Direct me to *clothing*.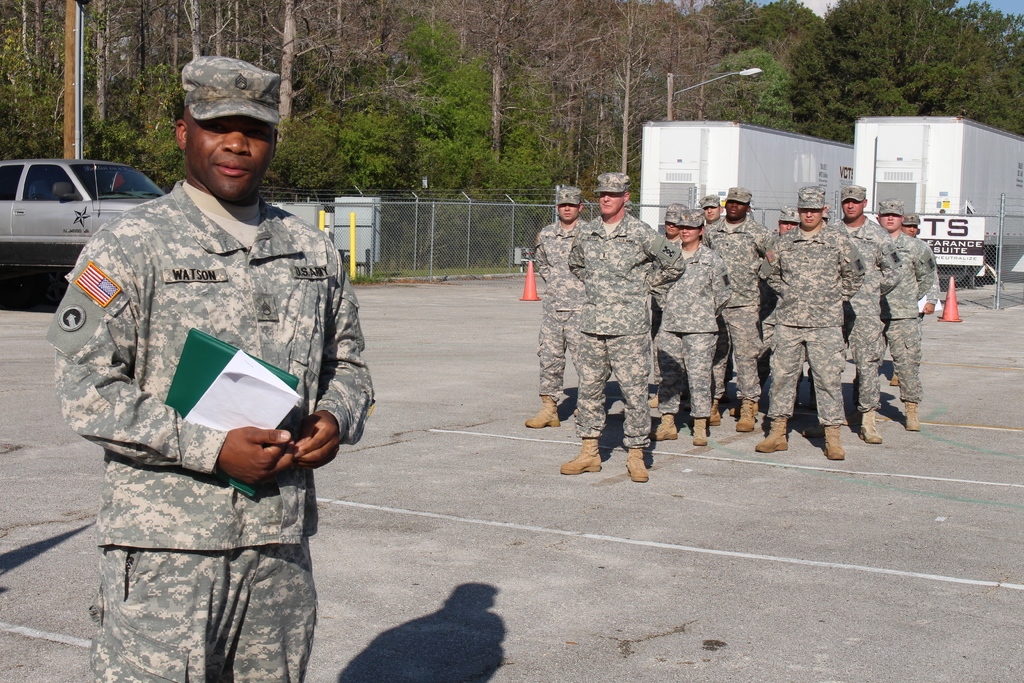
Direction: rect(695, 211, 778, 398).
